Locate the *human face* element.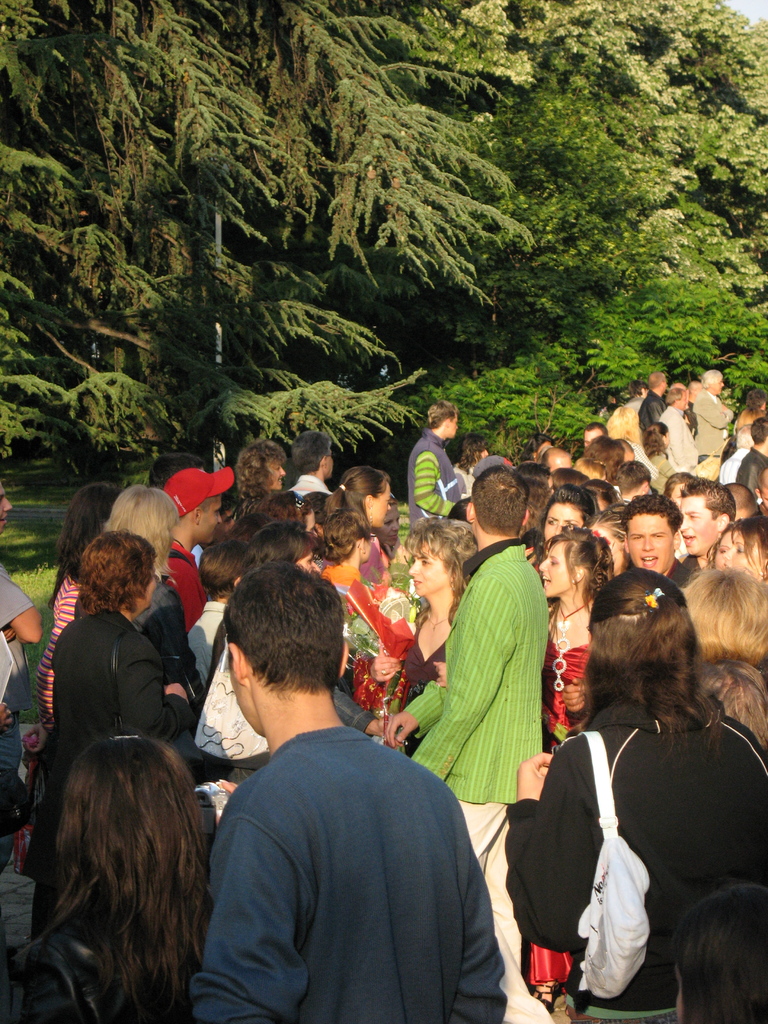
Element bbox: (198,496,221,543).
